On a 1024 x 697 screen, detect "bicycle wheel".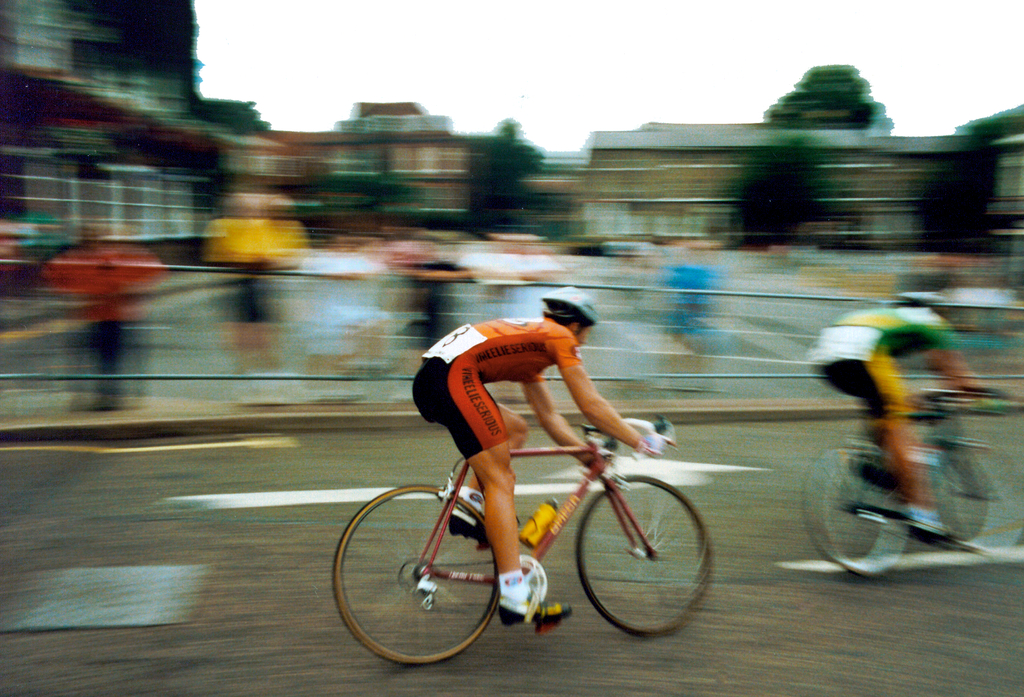
[left=348, top=479, right=535, bottom=659].
